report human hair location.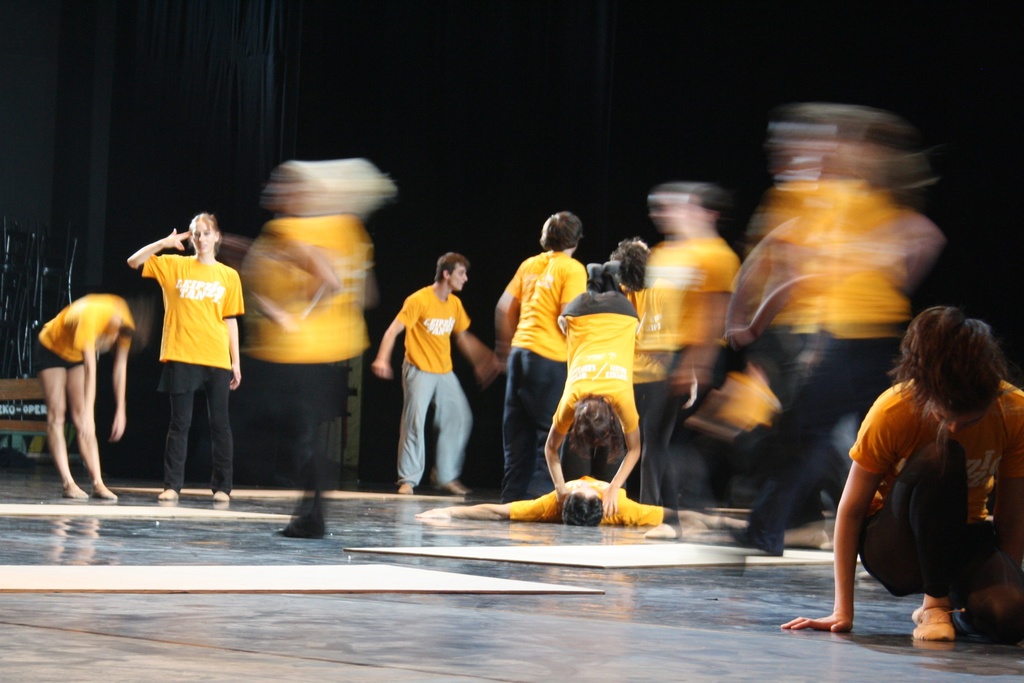
Report: {"left": 191, "top": 208, "right": 216, "bottom": 228}.
